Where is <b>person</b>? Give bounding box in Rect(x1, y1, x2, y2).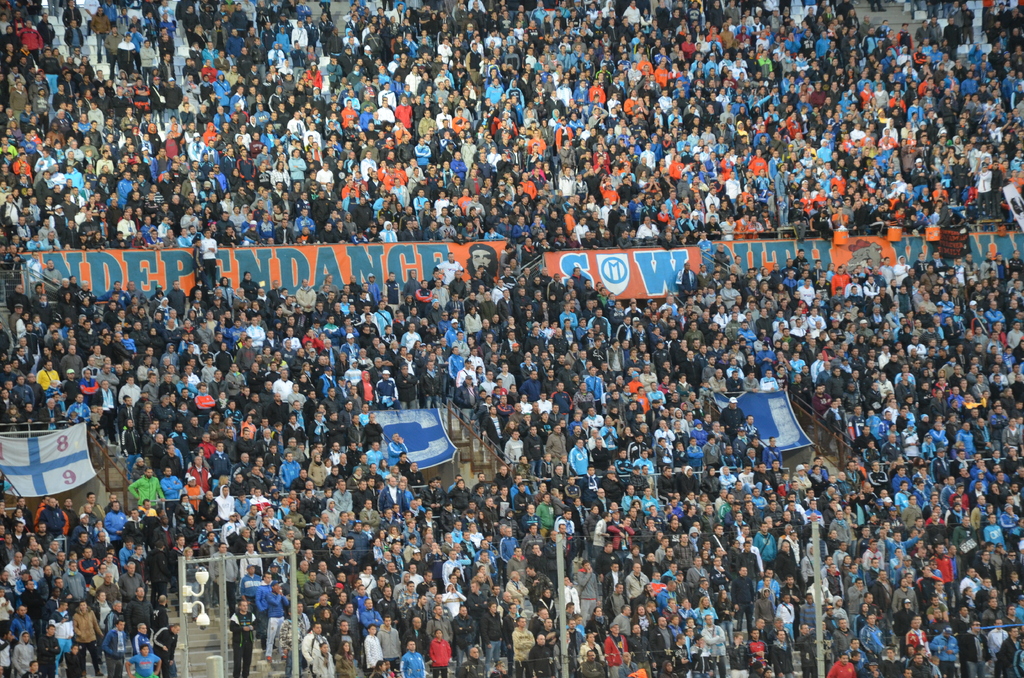
Rect(828, 654, 857, 677).
